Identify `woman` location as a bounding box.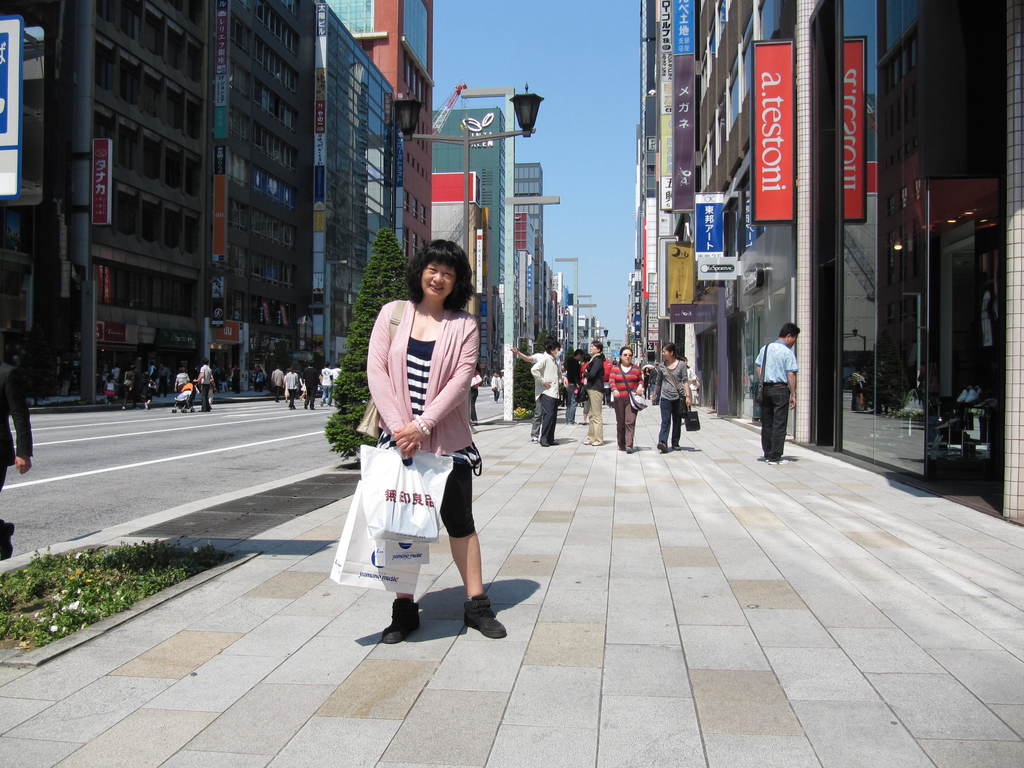
bbox(643, 364, 653, 399).
